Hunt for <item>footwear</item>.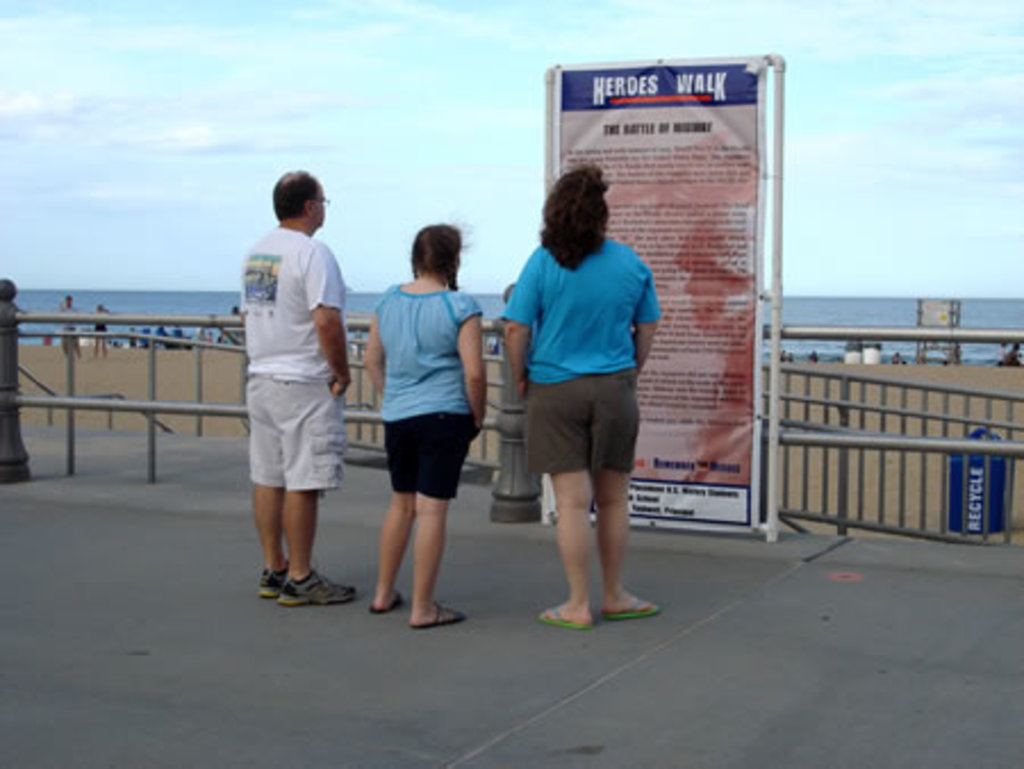
Hunted down at (278,567,357,605).
